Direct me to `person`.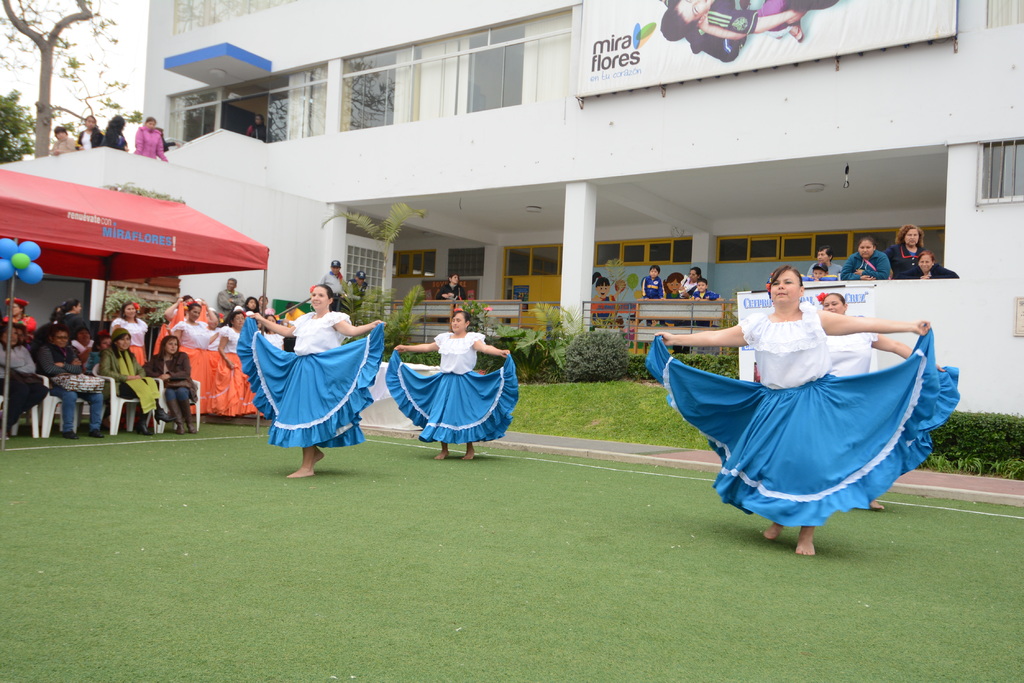
Direction: left=437, top=268, right=477, bottom=304.
